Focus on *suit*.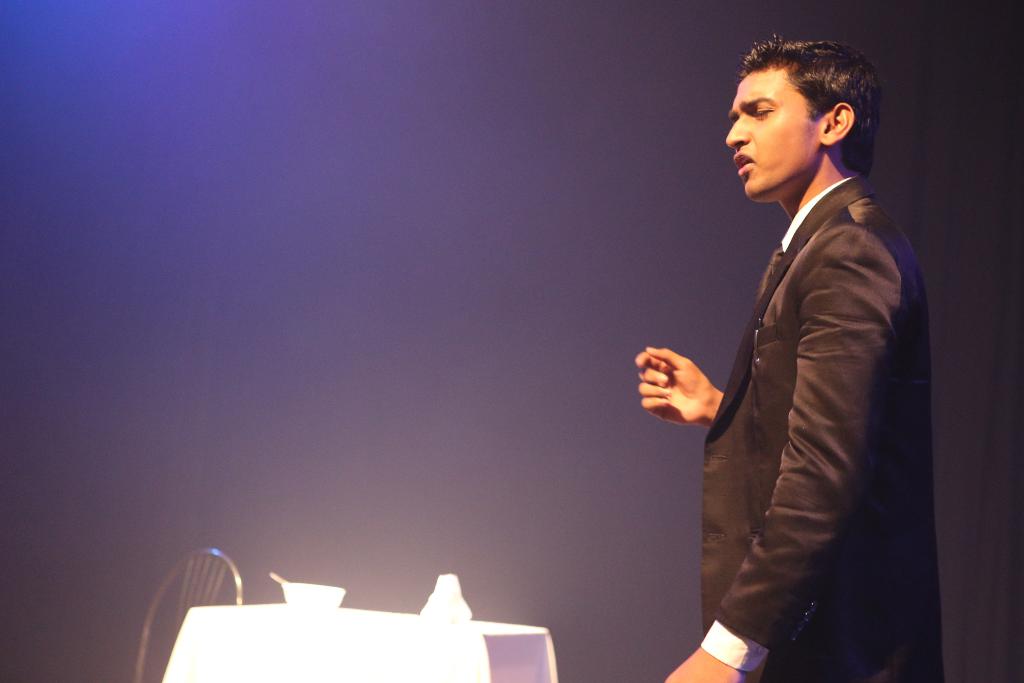
Focused at bbox=(671, 149, 937, 682).
